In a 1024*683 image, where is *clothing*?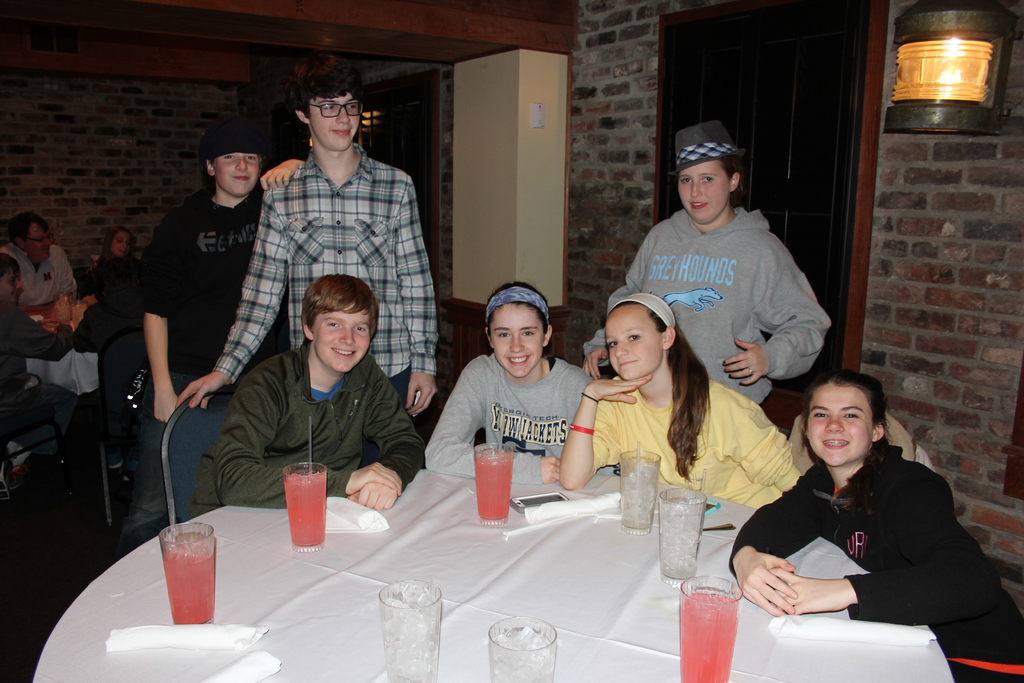
76 283 160 450.
